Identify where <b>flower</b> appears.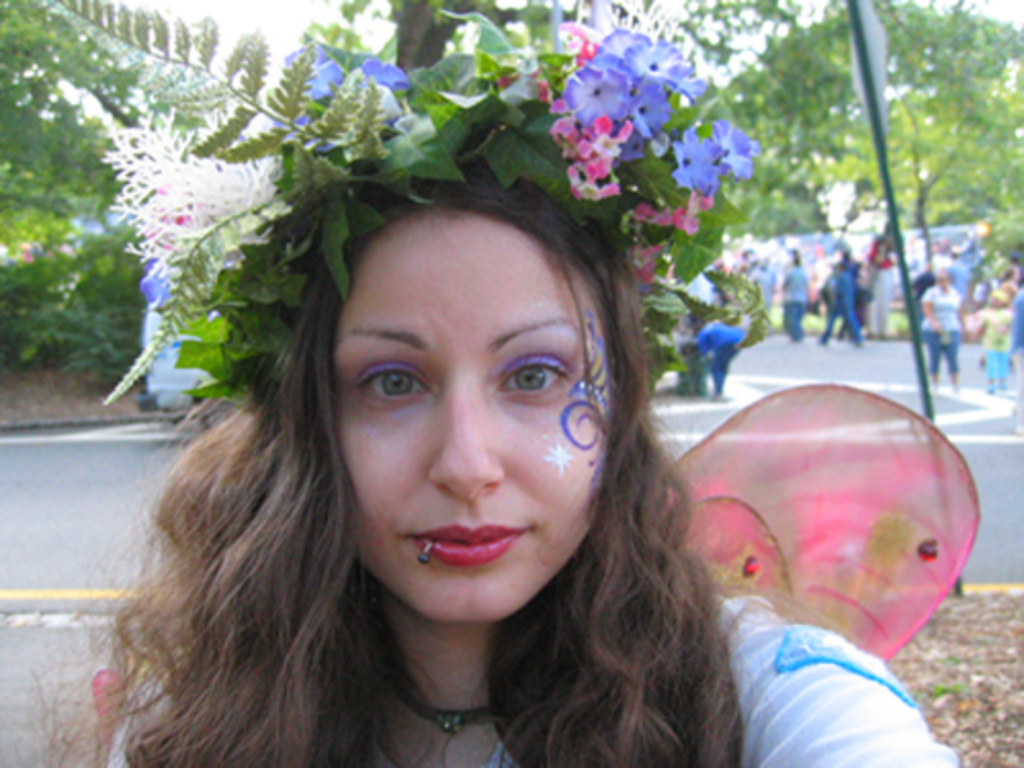
Appears at bbox(301, 45, 352, 117).
